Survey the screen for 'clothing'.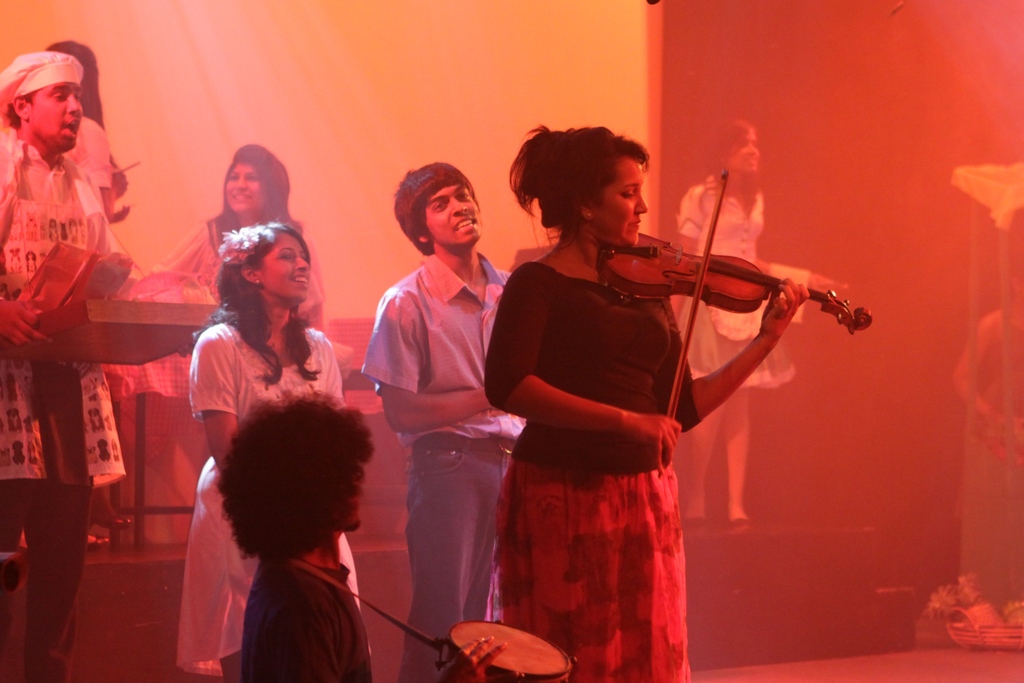
Survey found: x1=479, y1=253, x2=707, y2=682.
